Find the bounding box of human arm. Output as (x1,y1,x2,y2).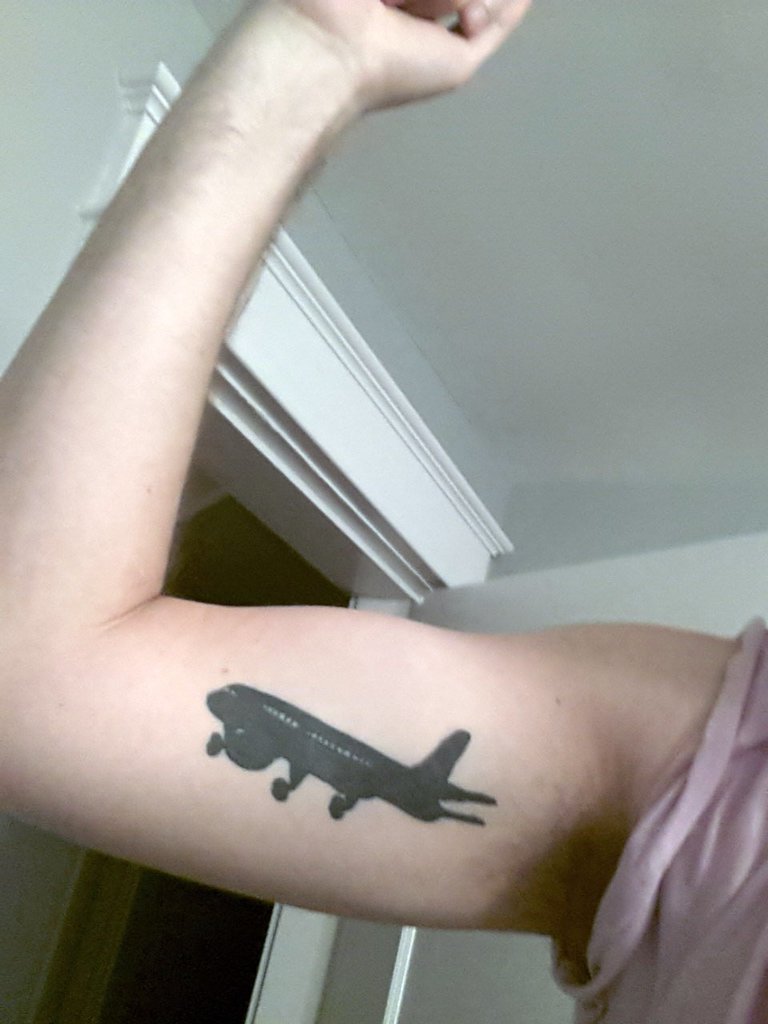
(0,0,648,919).
